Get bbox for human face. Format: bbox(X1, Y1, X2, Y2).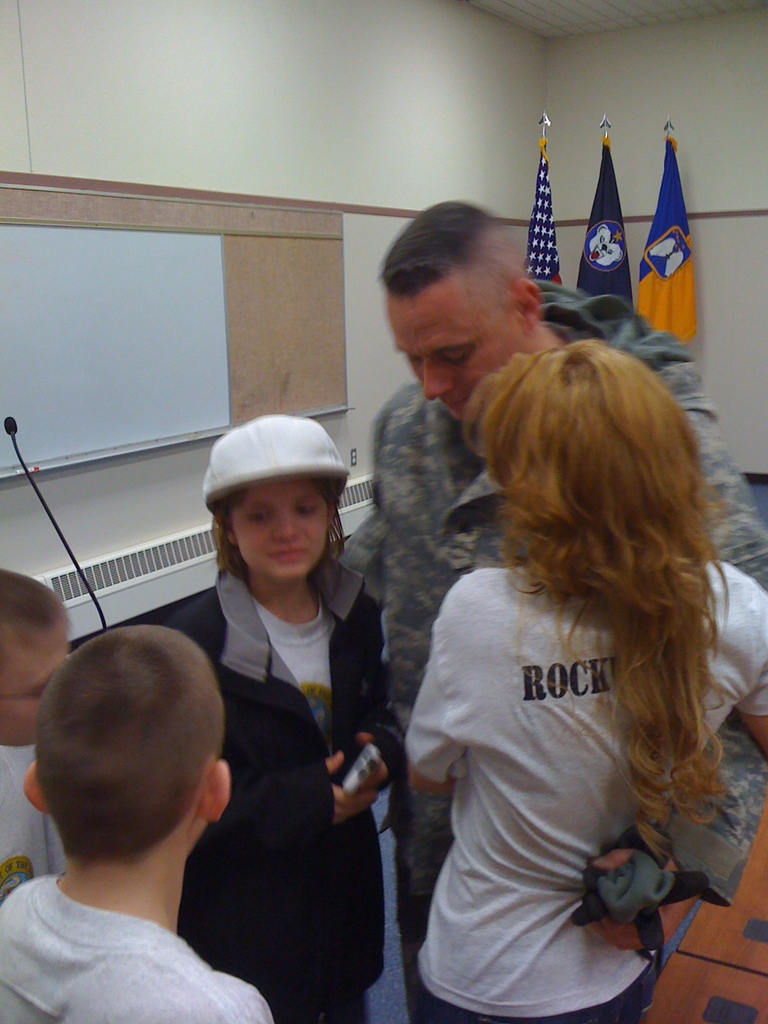
bbox(375, 273, 492, 428).
